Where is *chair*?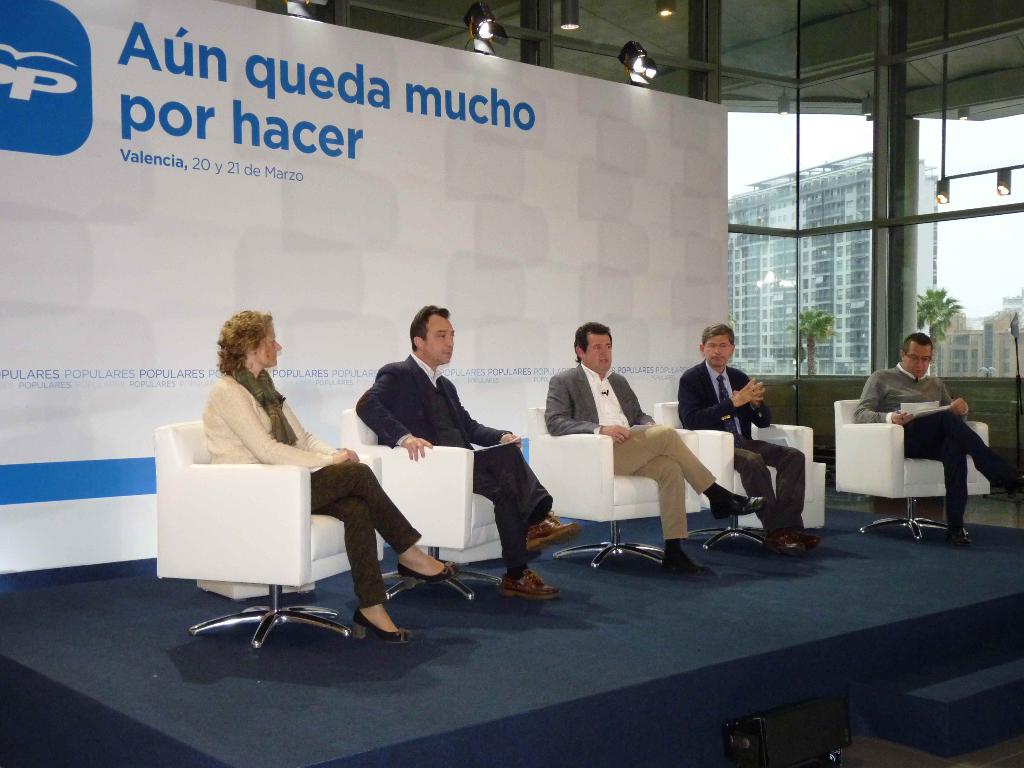
(left=336, top=406, right=512, bottom=606).
